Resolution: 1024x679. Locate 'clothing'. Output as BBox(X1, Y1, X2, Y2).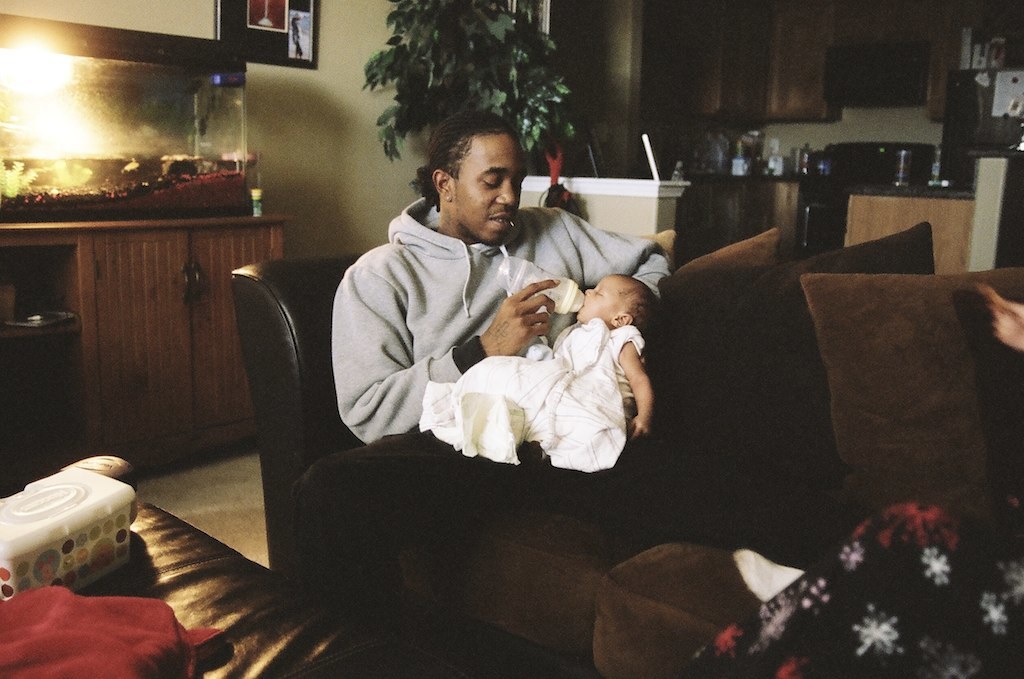
BBox(342, 161, 678, 497).
